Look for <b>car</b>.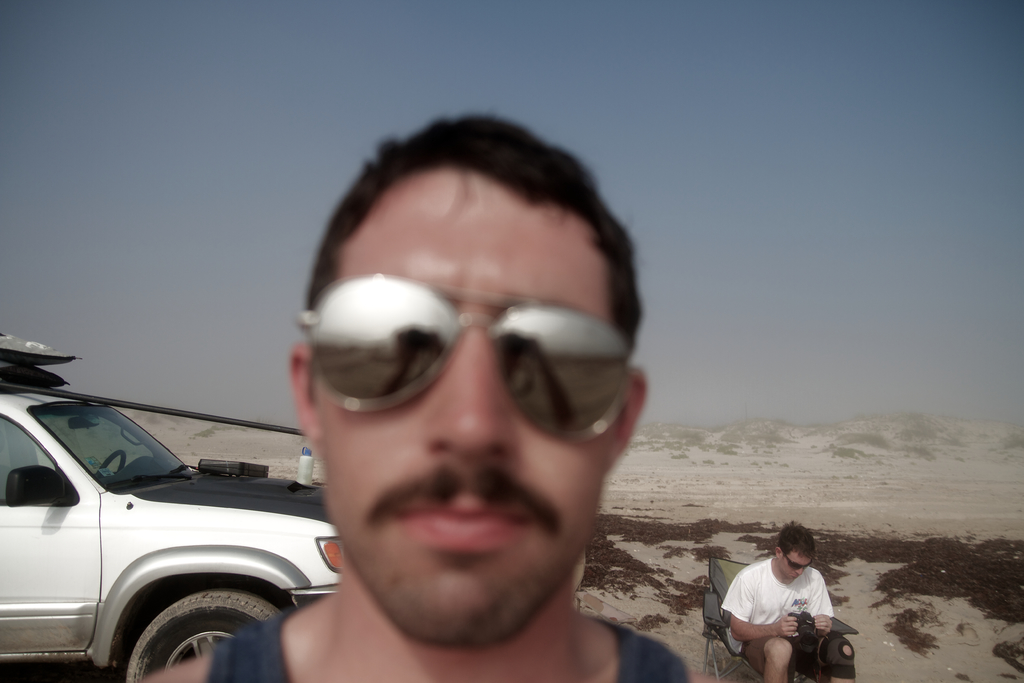
Found: {"x1": 0, "y1": 385, "x2": 345, "y2": 675}.
